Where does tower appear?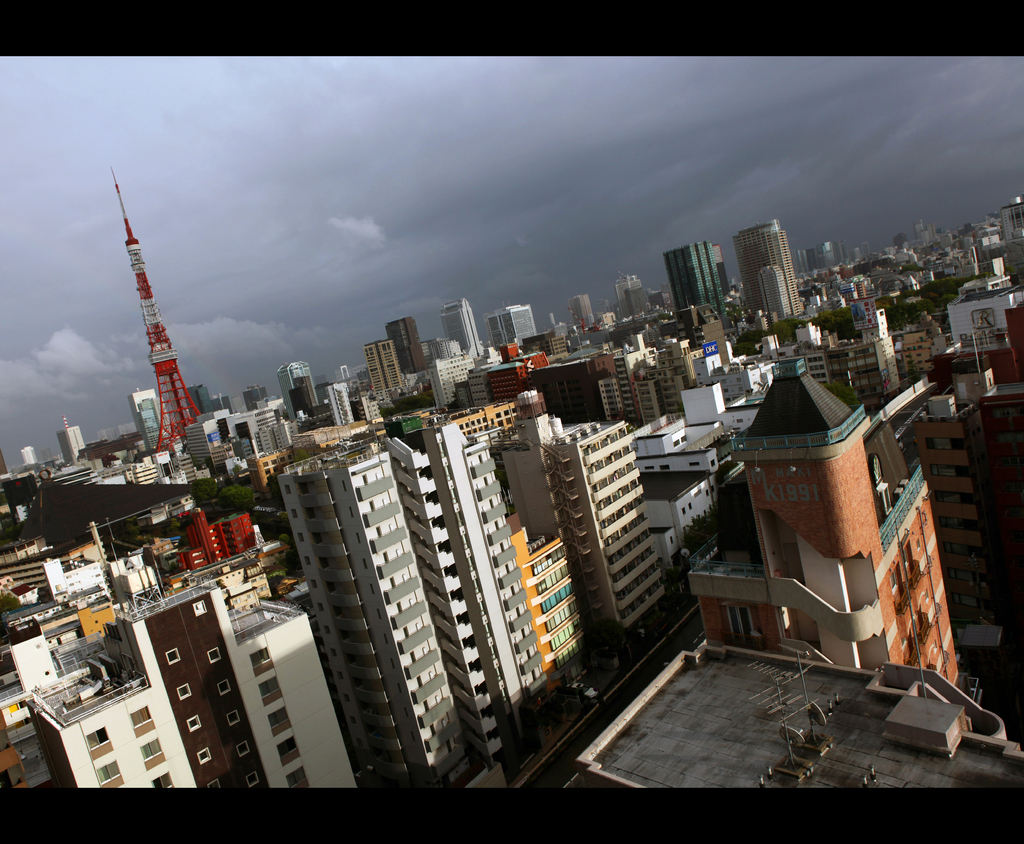
Appears at {"left": 280, "top": 366, "right": 321, "bottom": 421}.
